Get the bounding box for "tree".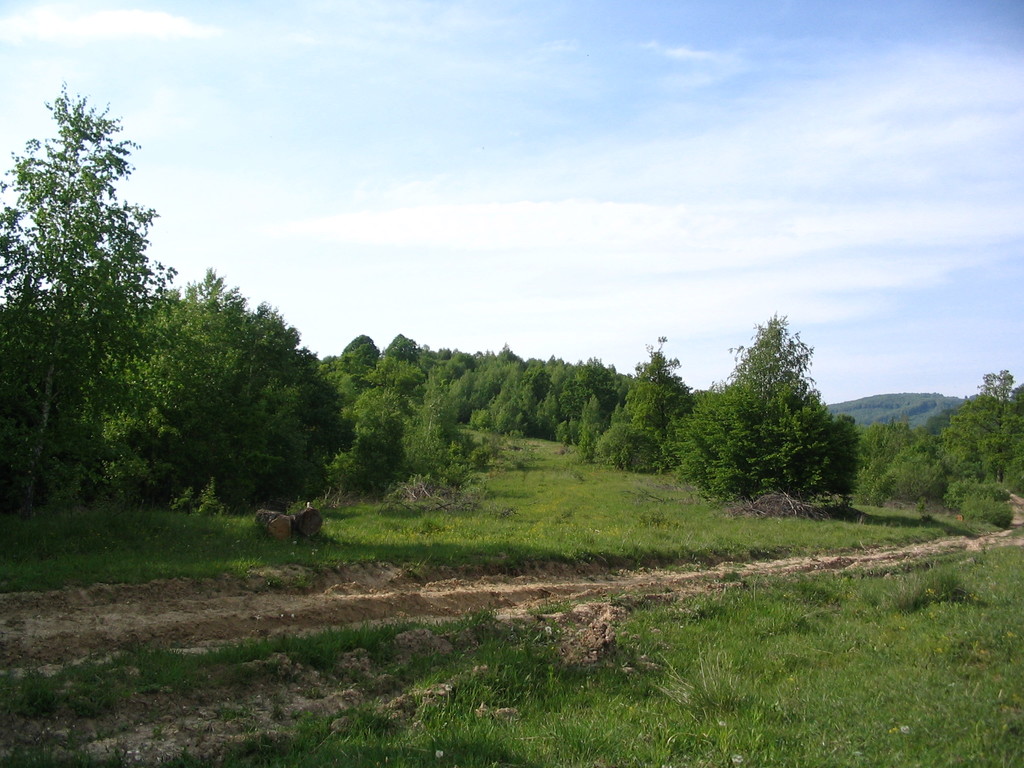
<region>129, 266, 341, 500</region>.
